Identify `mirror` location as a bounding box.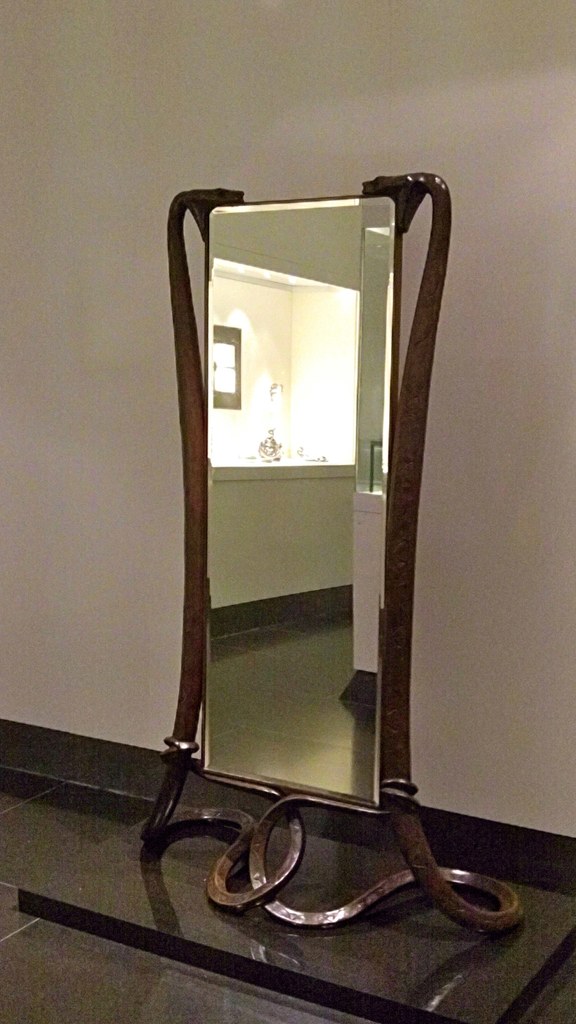
left=204, top=195, right=394, bottom=464.
